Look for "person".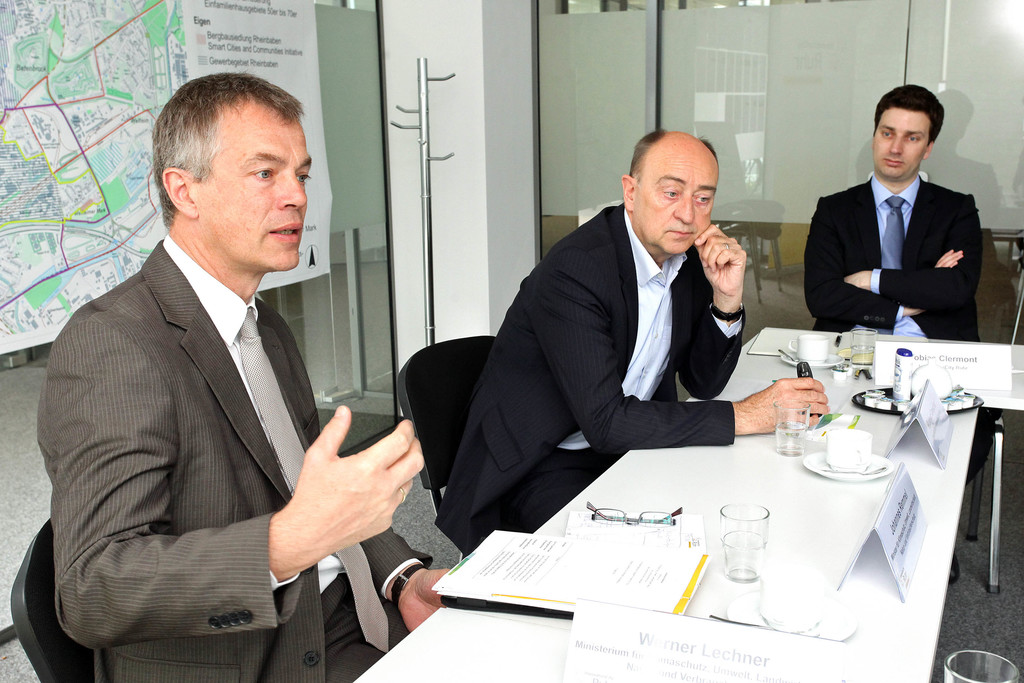
Found: [x1=60, y1=51, x2=354, y2=682].
